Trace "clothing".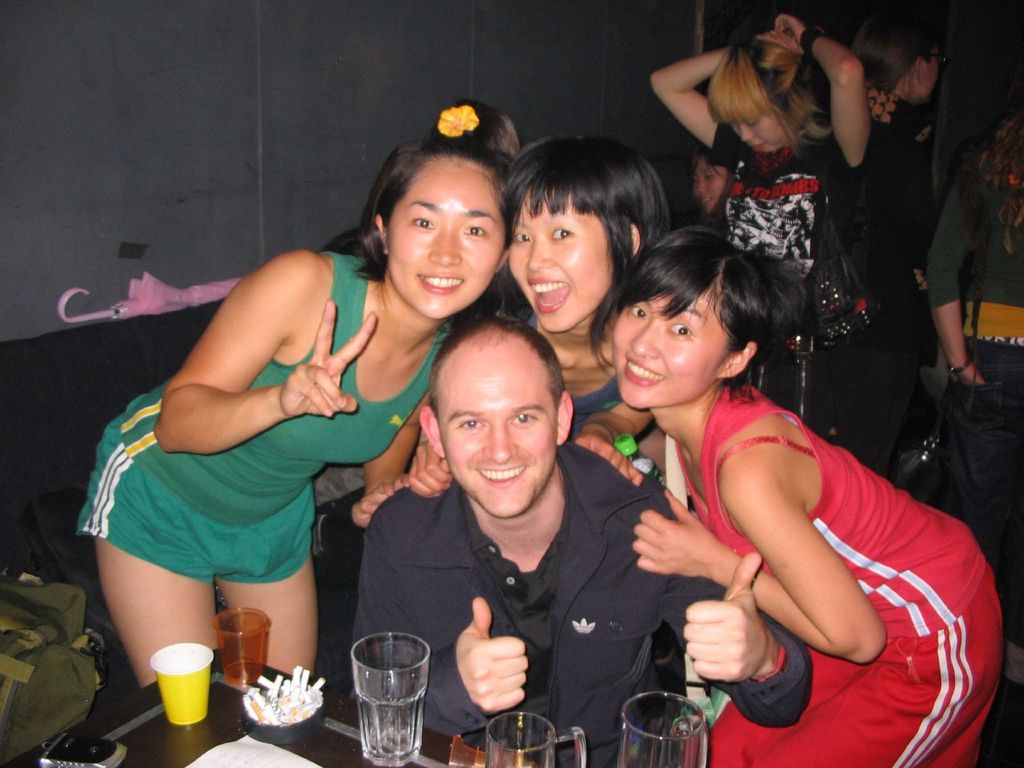
Traced to locate(78, 252, 451, 582).
